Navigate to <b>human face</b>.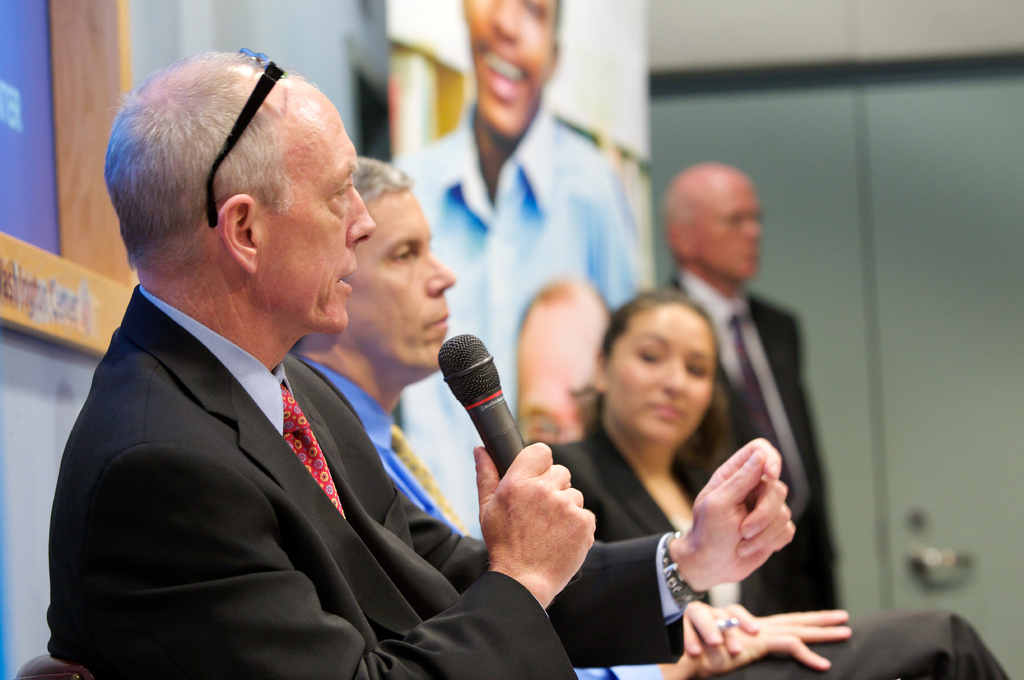
Navigation target: x1=261, y1=88, x2=377, y2=330.
